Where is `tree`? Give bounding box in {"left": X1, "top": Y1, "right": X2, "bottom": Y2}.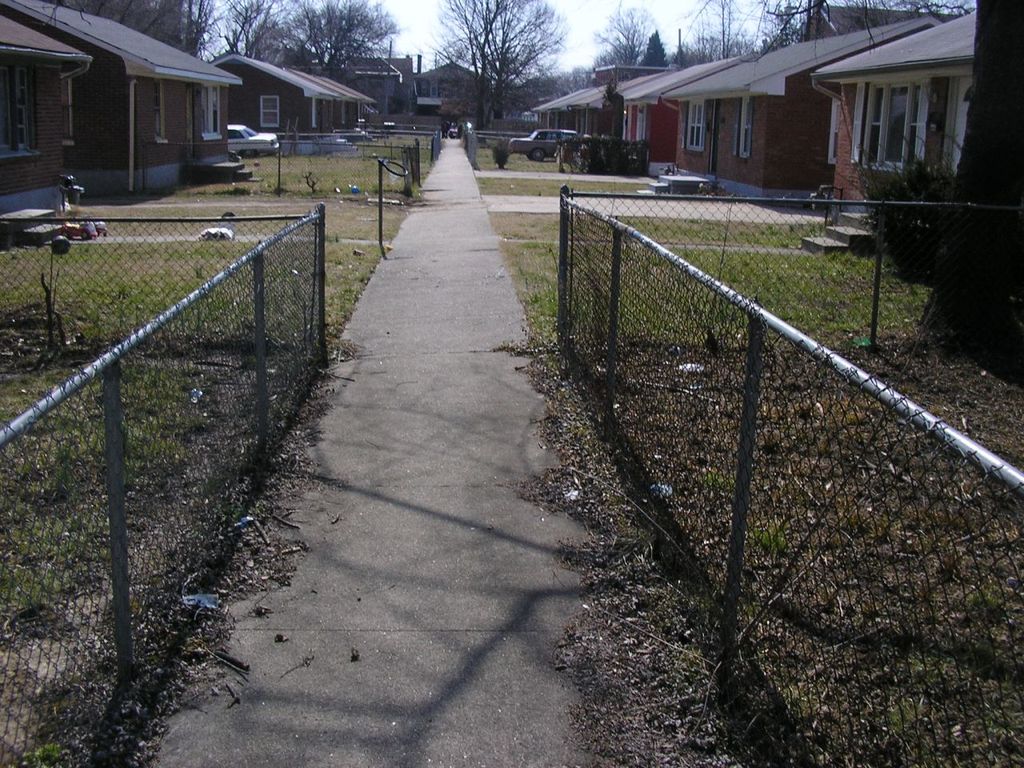
{"left": 286, "top": 0, "right": 402, "bottom": 79}.
